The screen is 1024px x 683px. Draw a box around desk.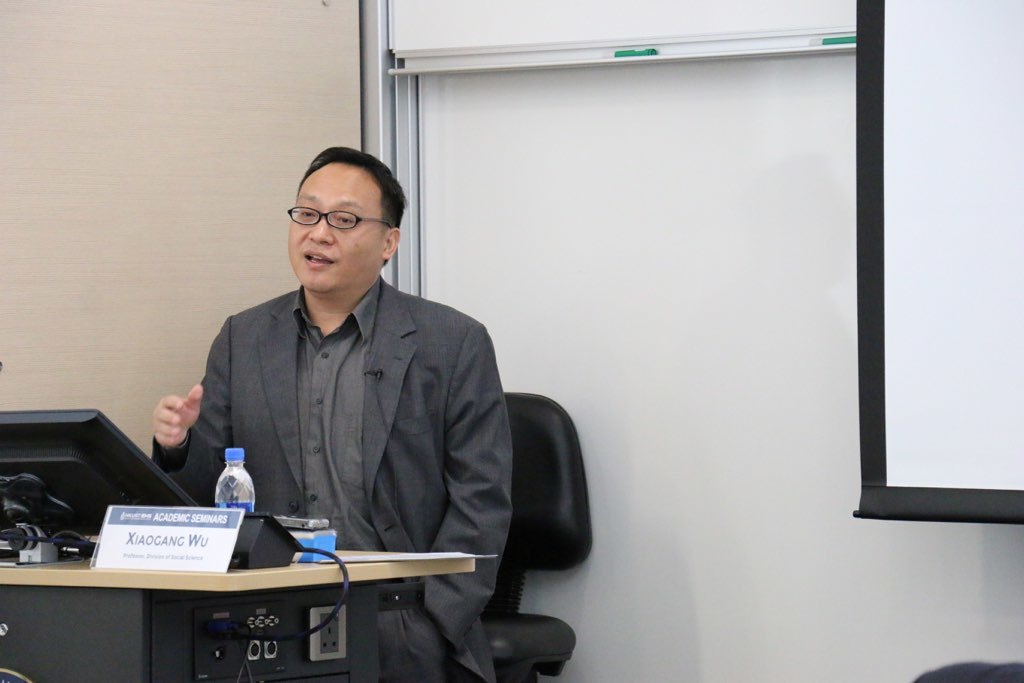
0, 482, 505, 676.
